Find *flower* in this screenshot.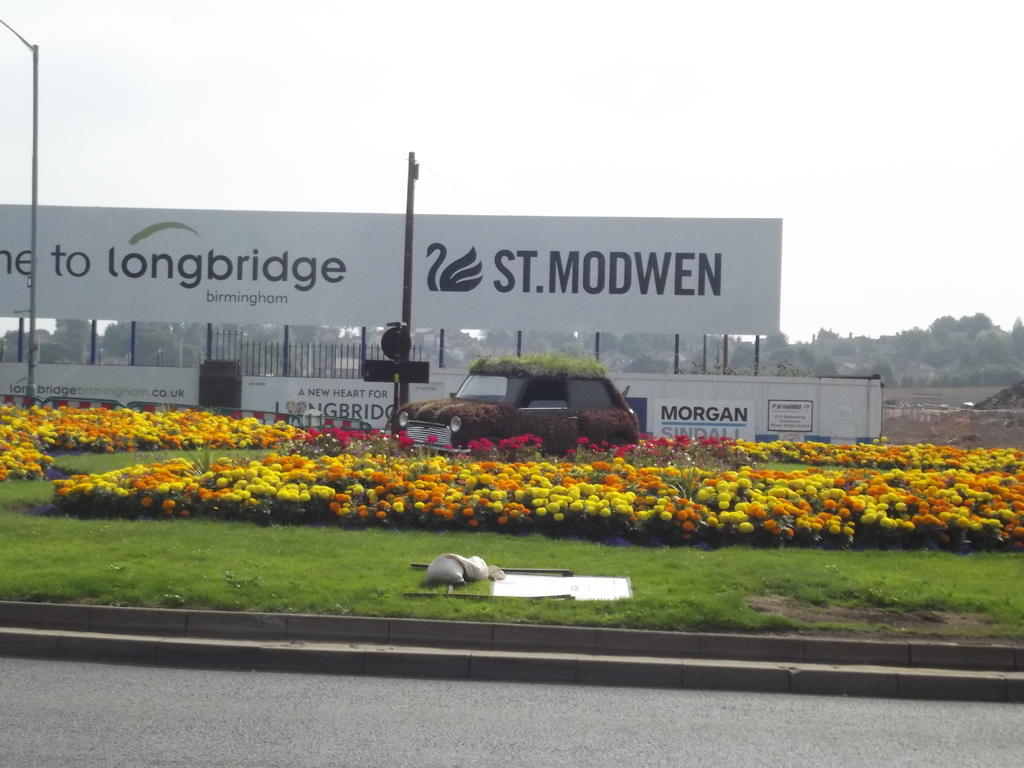
The bounding box for *flower* is [313,435,731,467].
